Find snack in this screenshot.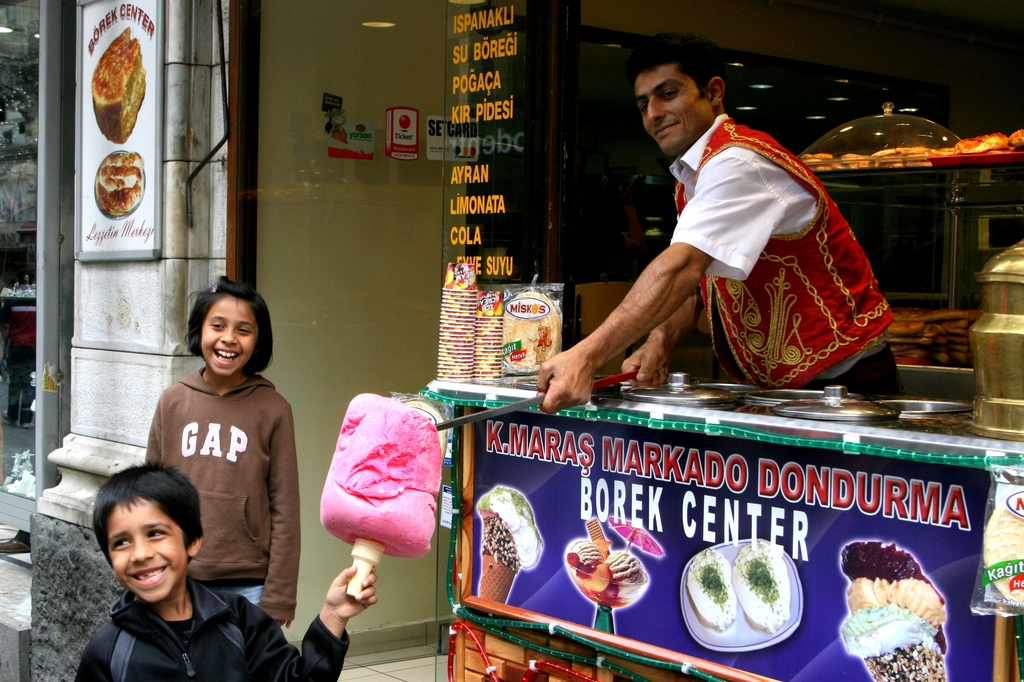
The bounding box for snack is bbox=(93, 152, 144, 216).
